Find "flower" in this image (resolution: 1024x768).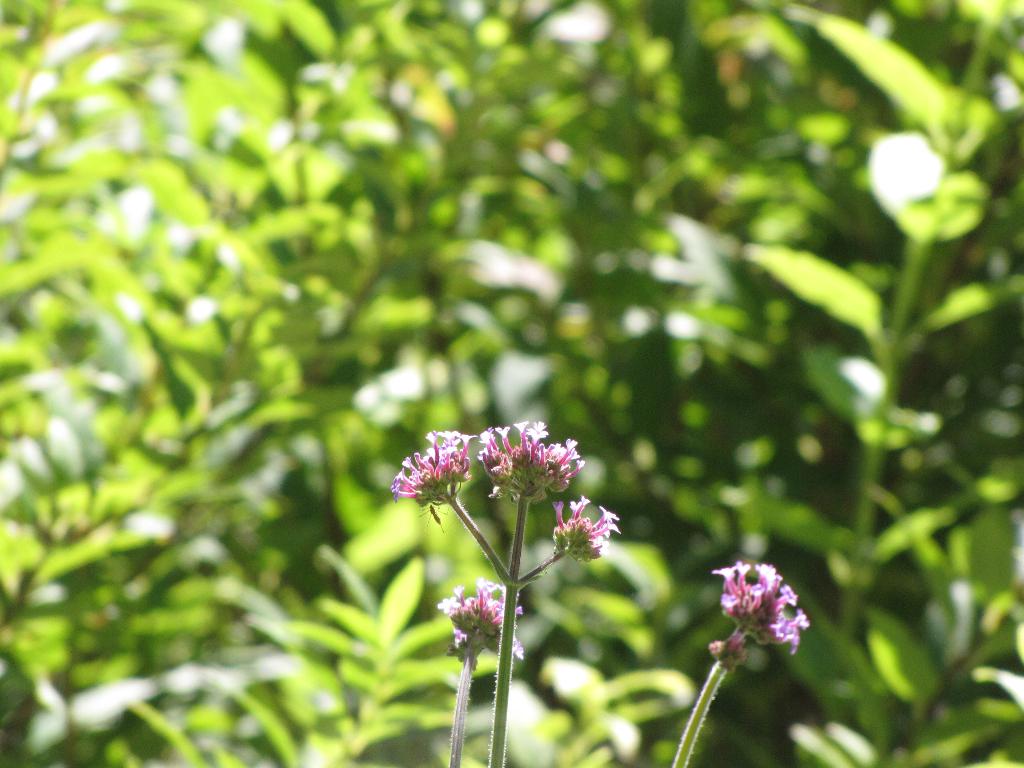
pyautogui.locateOnScreen(706, 562, 803, 669).
